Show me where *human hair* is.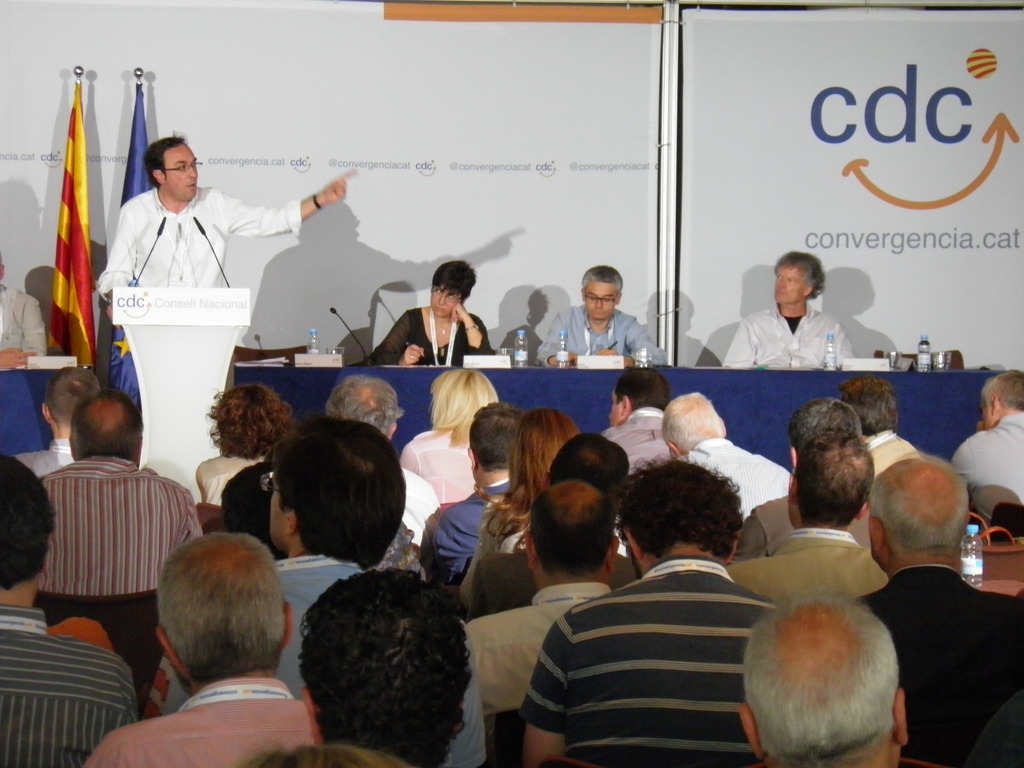
*human hair* is at 865 452 969 553.
